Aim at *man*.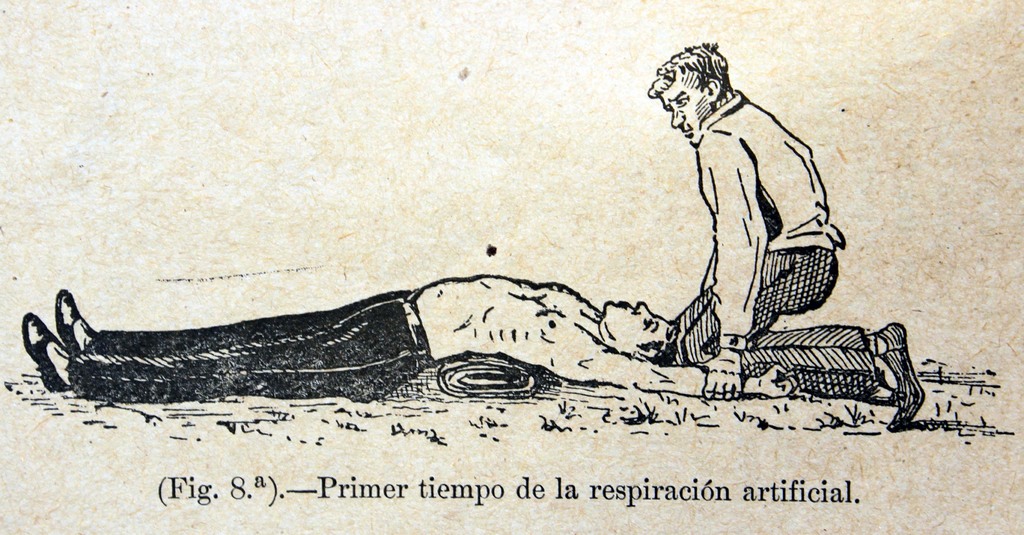
Aimed at (639,39,849,390).
